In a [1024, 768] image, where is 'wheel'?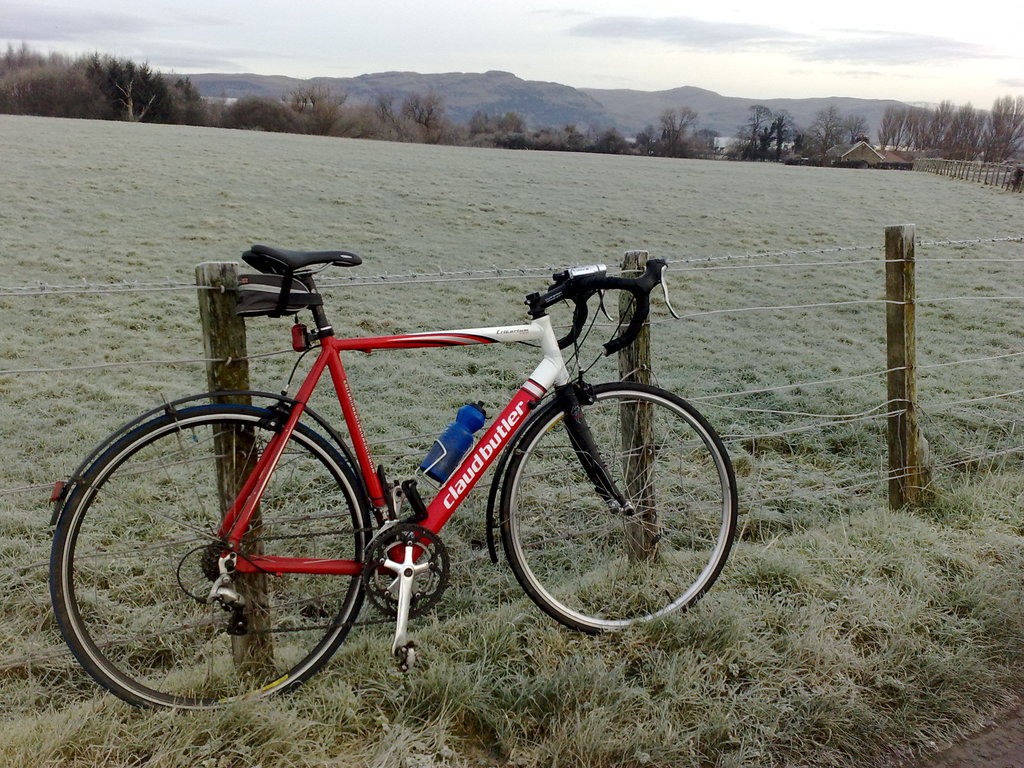
bbox(358, 518, 461, 621).
